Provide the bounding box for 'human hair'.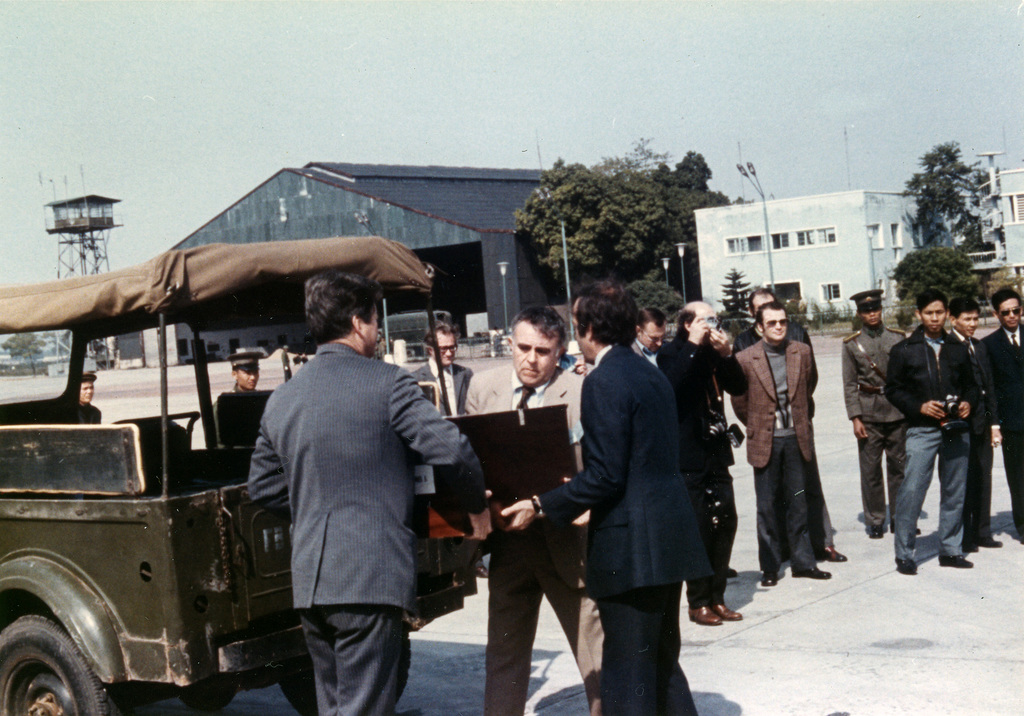
[left=301, top=263, right=384, bottom=346].
